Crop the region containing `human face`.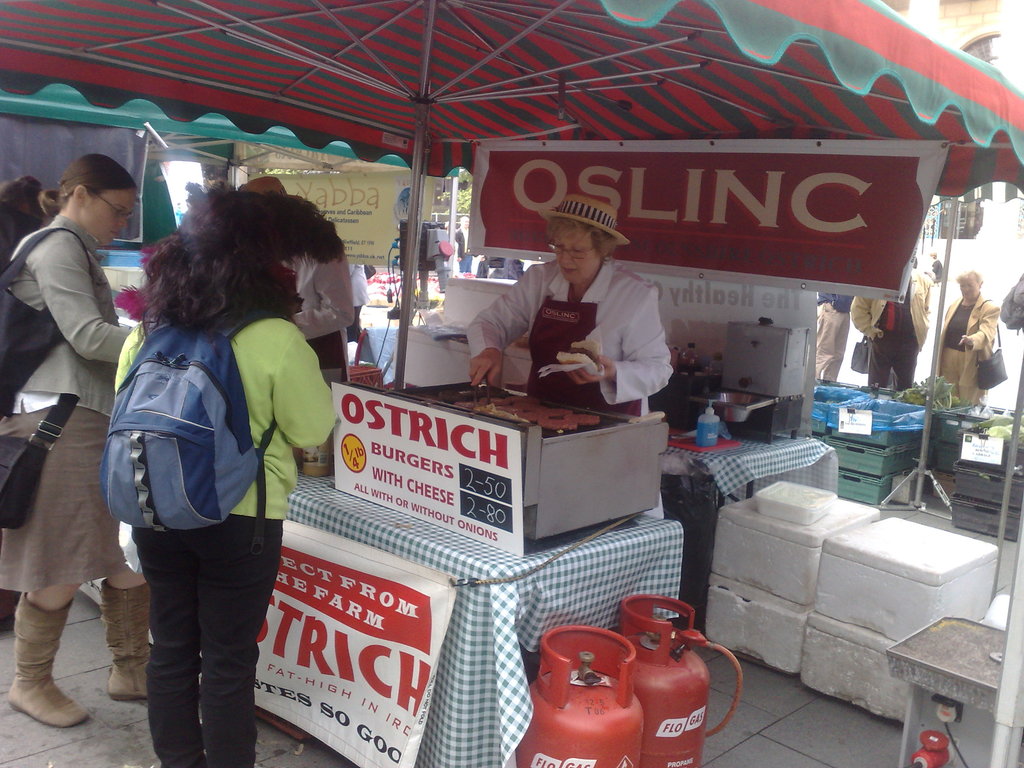
Crop region: (93, 189, 132, 250).
